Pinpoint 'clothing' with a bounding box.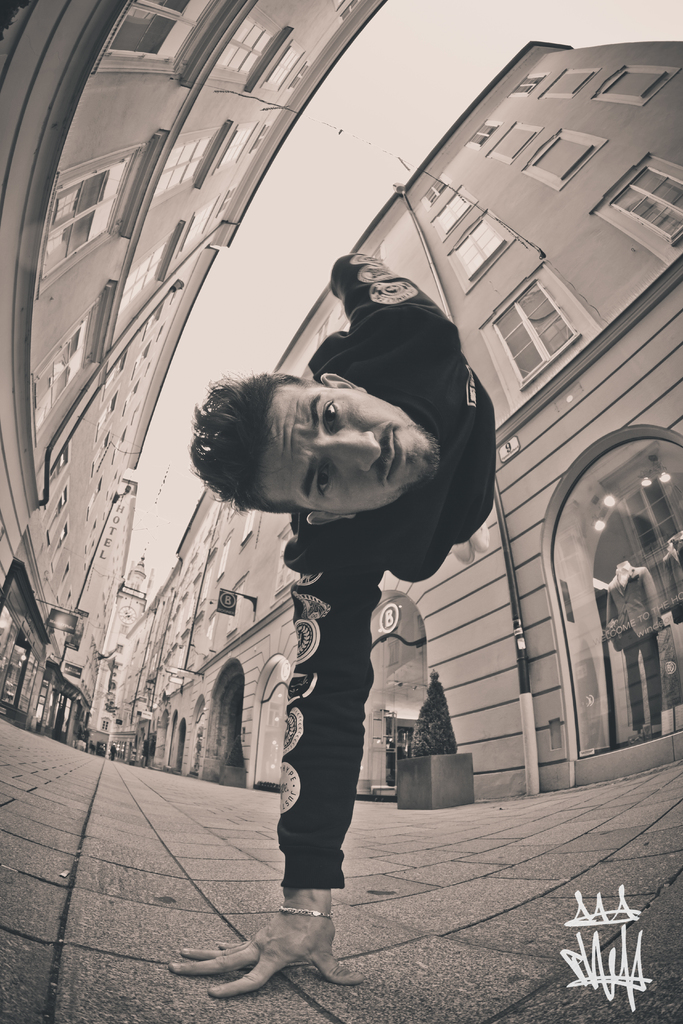
bbox=[276, 253, 496, 888].
